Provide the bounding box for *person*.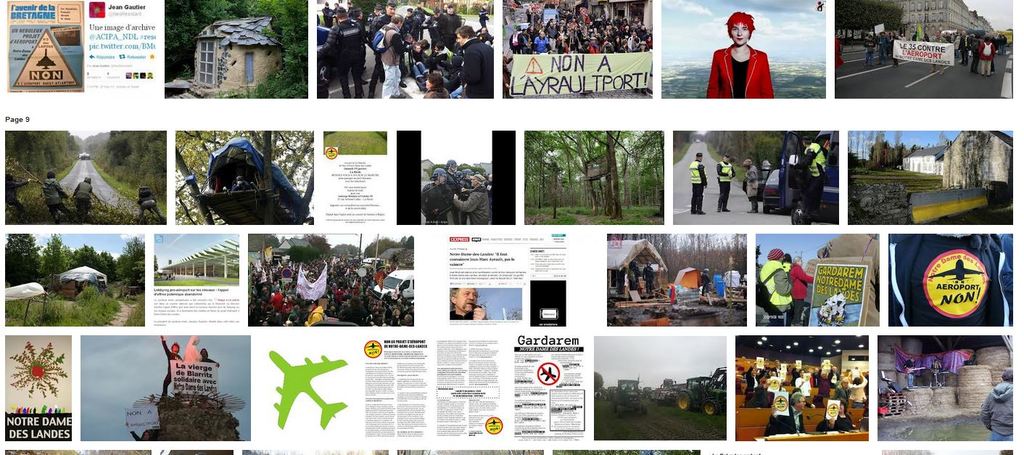
bbox(453, 22, 492, 104).
